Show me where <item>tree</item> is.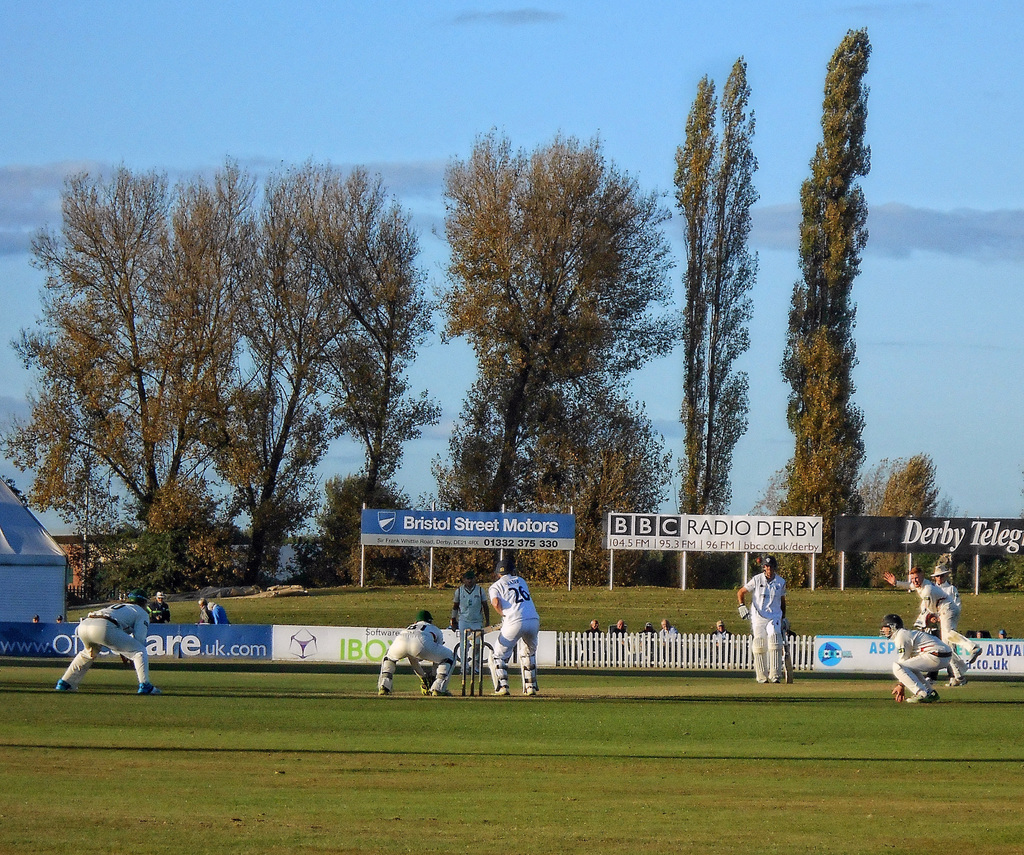
<item>tree</item> is at box(246, 148, 454, 581).
